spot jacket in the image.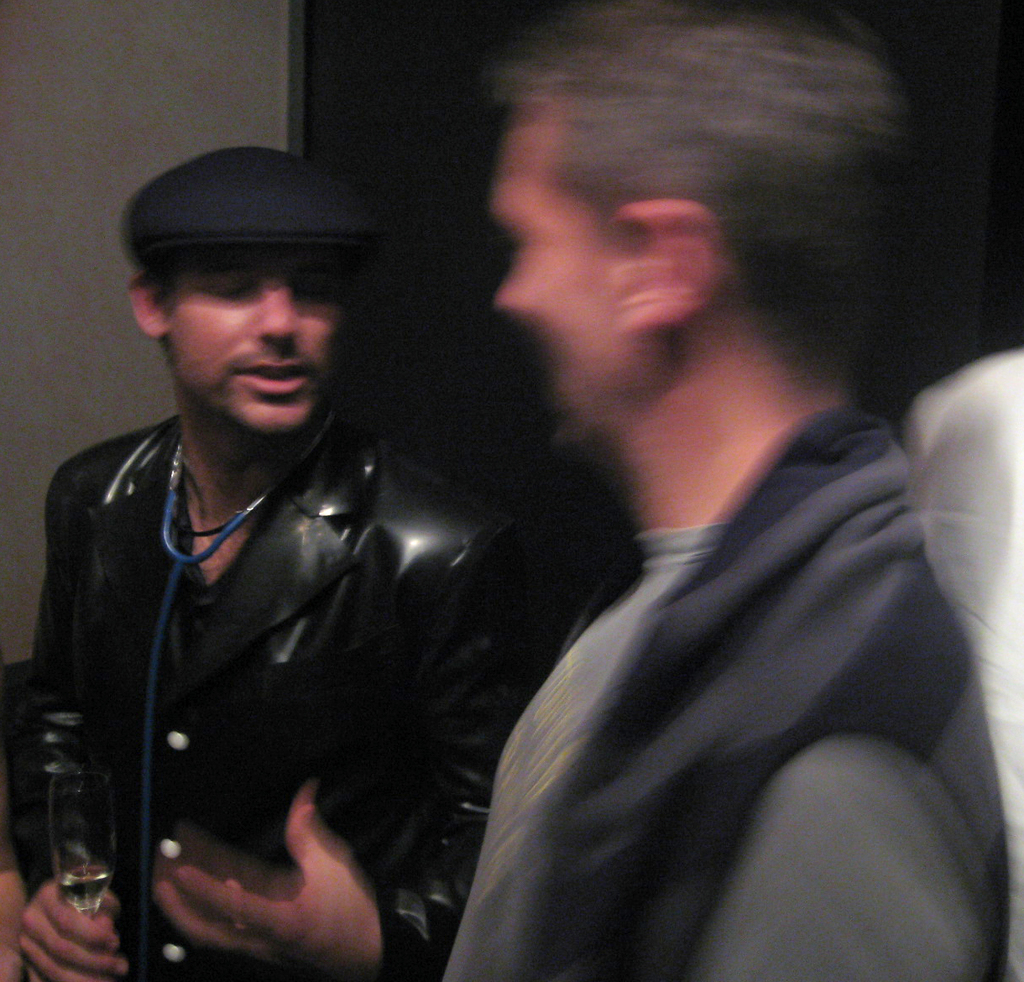
jacket found at (x1=4, y1=408, x2=530, y2=971).
